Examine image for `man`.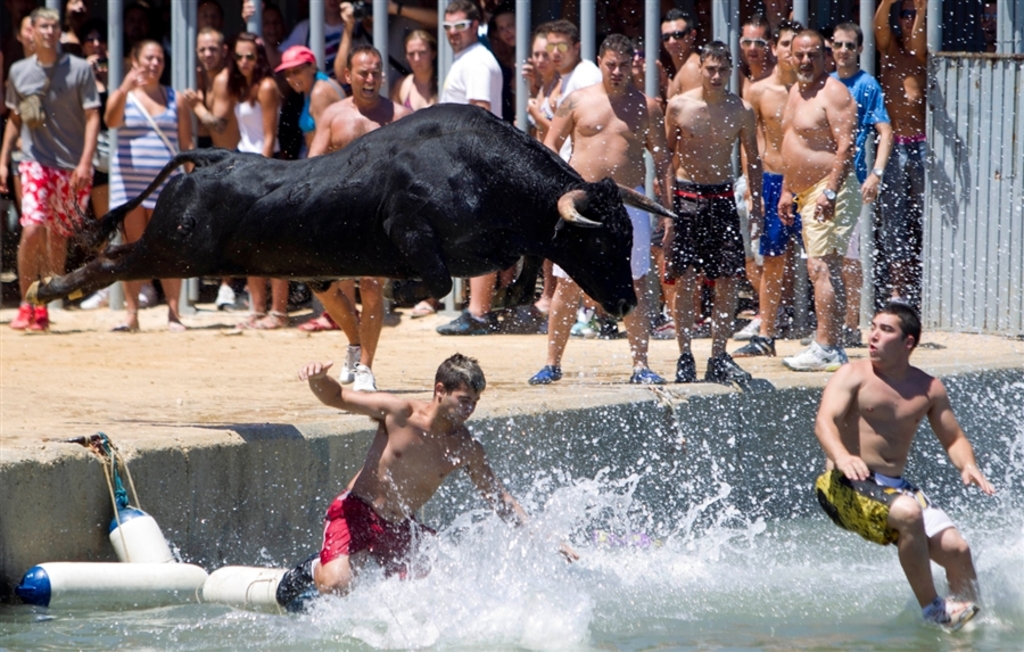
Examination result: detection(305, 348, 583, 612).
